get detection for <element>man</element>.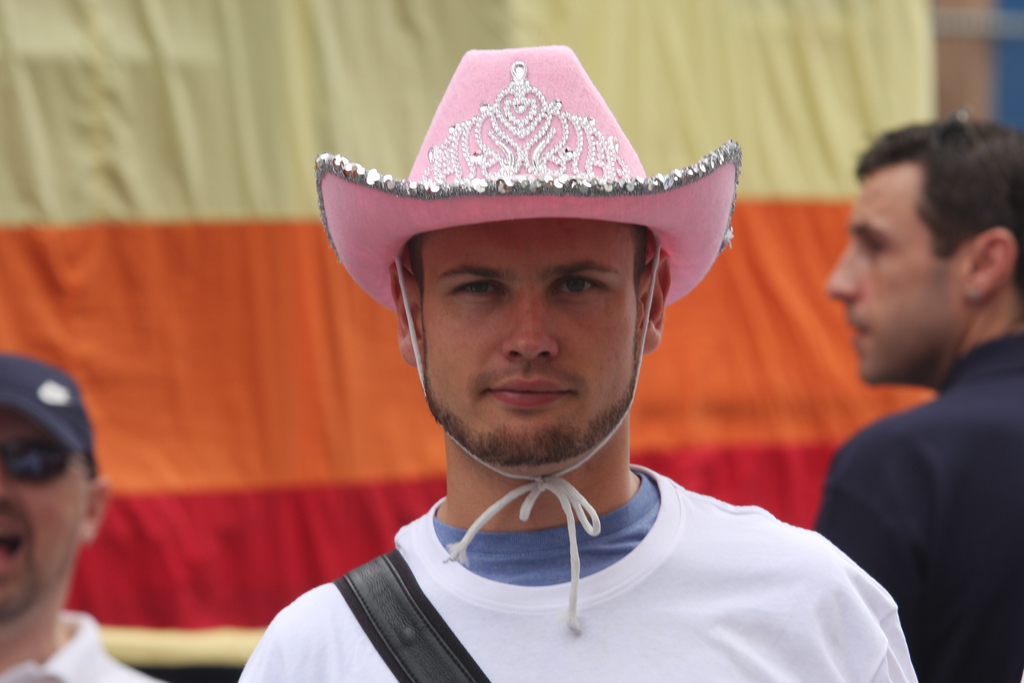
Detection: [237,44,920,682].
